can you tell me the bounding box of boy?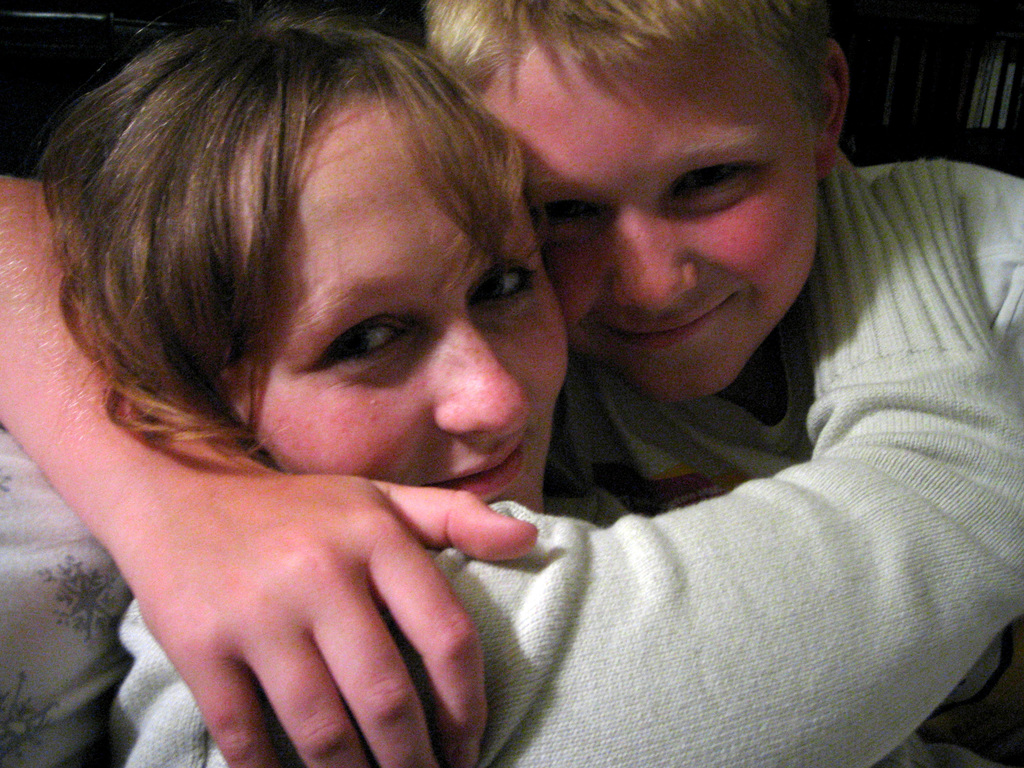
l=464, t=4, r=848, b=525.
